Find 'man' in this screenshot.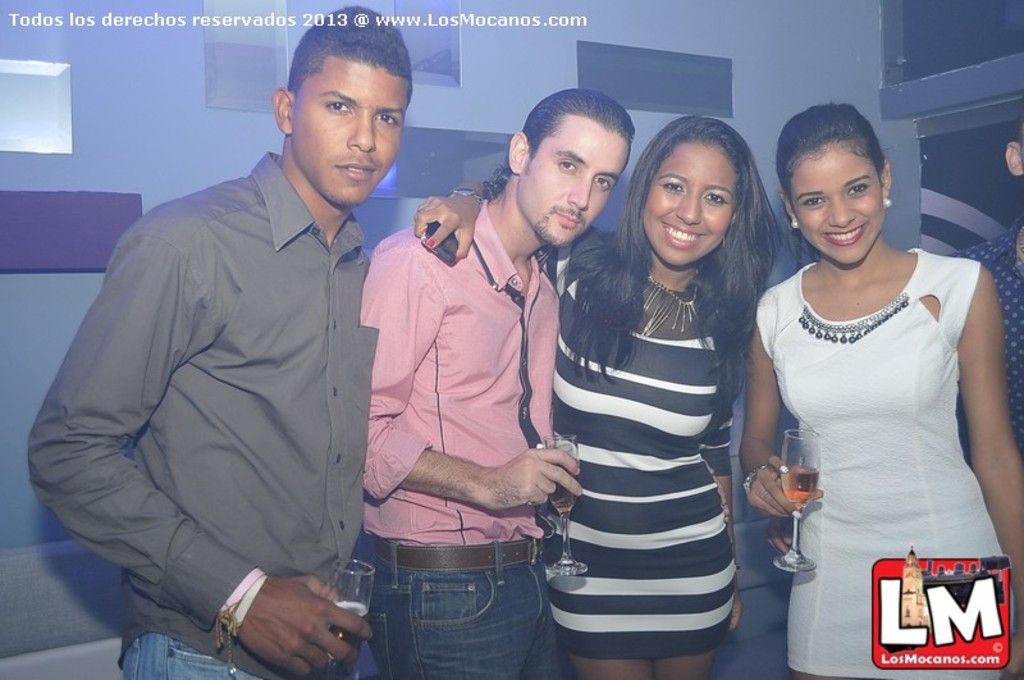
The bounding box for 'man' is left=349, top=93, right=631, bottom=679.
